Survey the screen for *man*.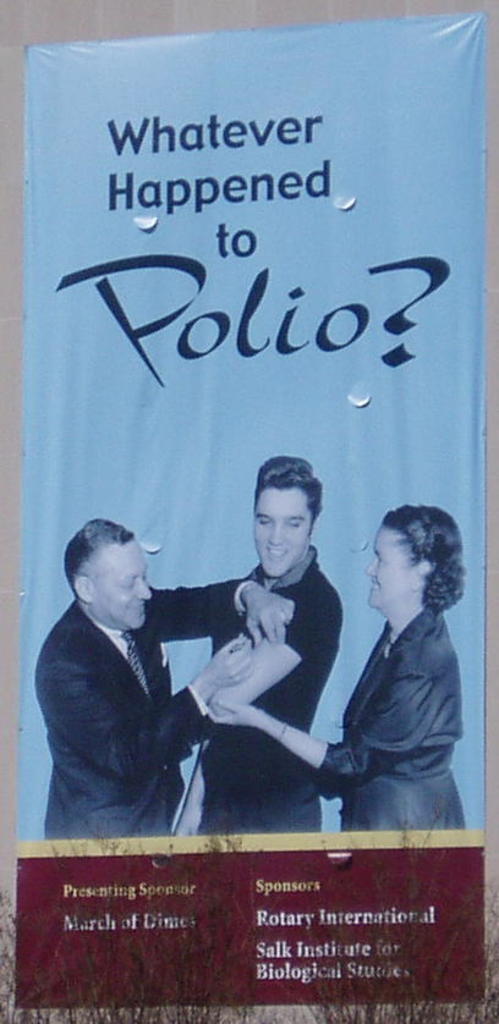
Survey found: bbox=[205, 448, 339, 831].
